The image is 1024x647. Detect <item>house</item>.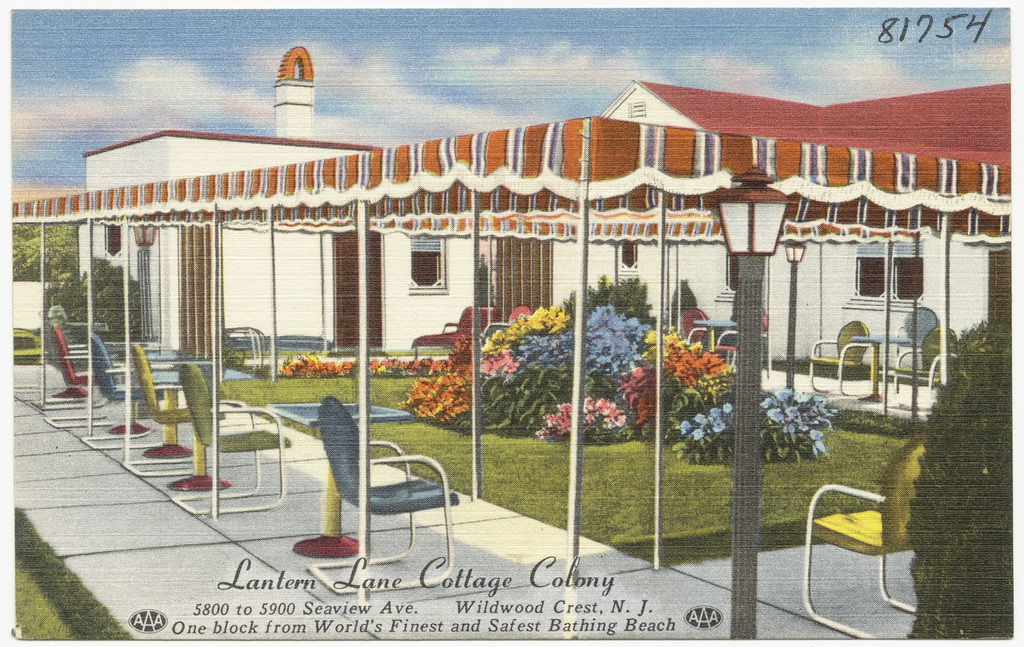
Detection: (x1=599, y1=76, x2=1023, y2=164).
